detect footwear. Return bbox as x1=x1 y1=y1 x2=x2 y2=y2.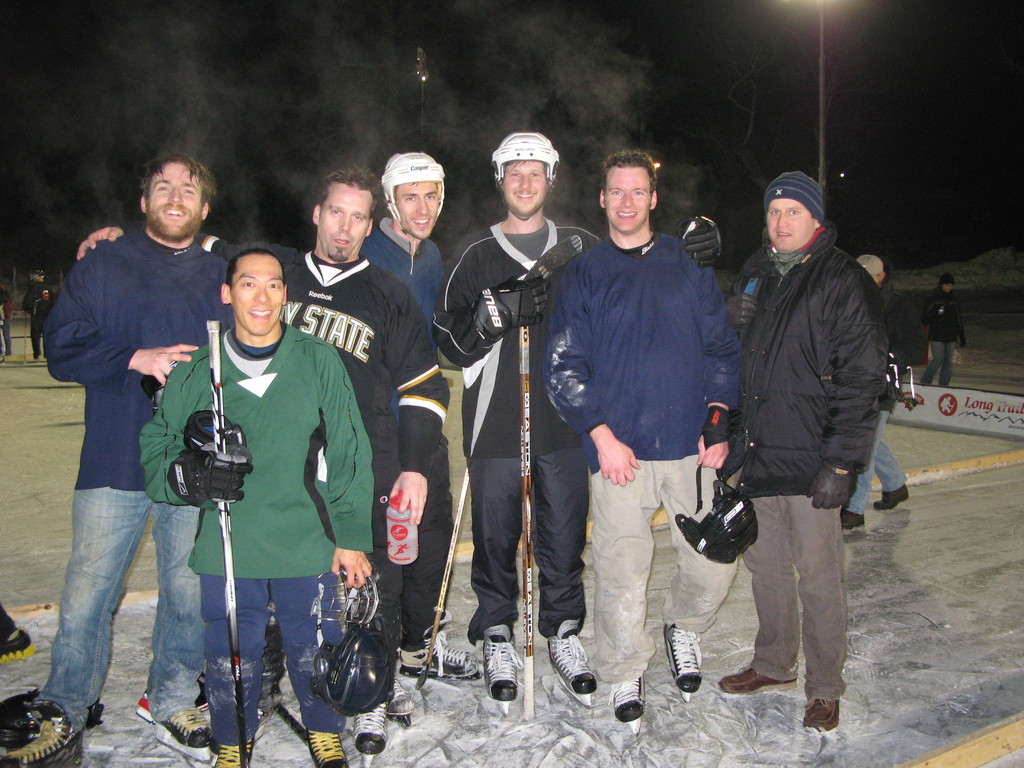
x1=545 y1=616 x2=596 y2=710.
